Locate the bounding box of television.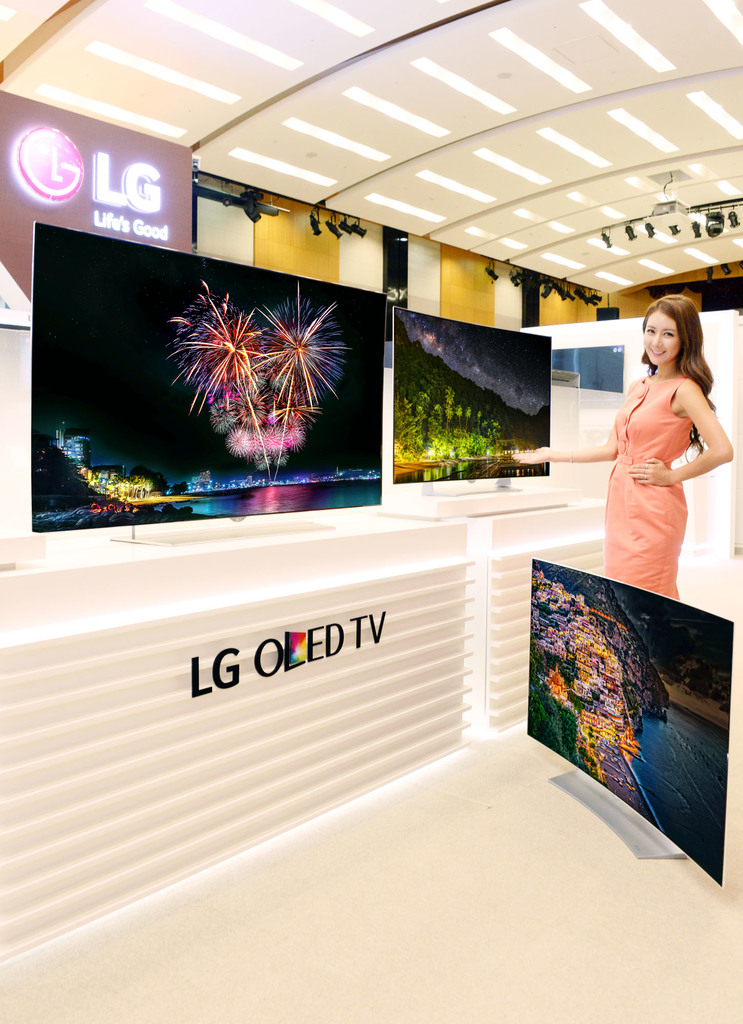
Bounding box: region(0, 83, 195, 328).
